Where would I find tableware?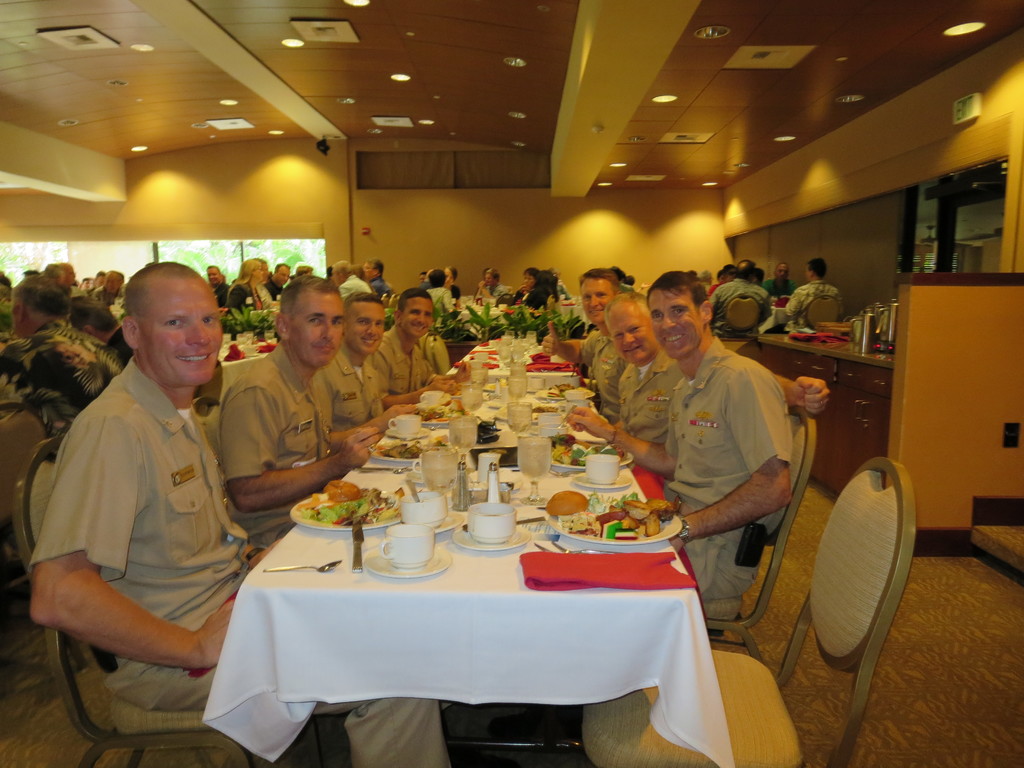
At 262/559/341/573.
